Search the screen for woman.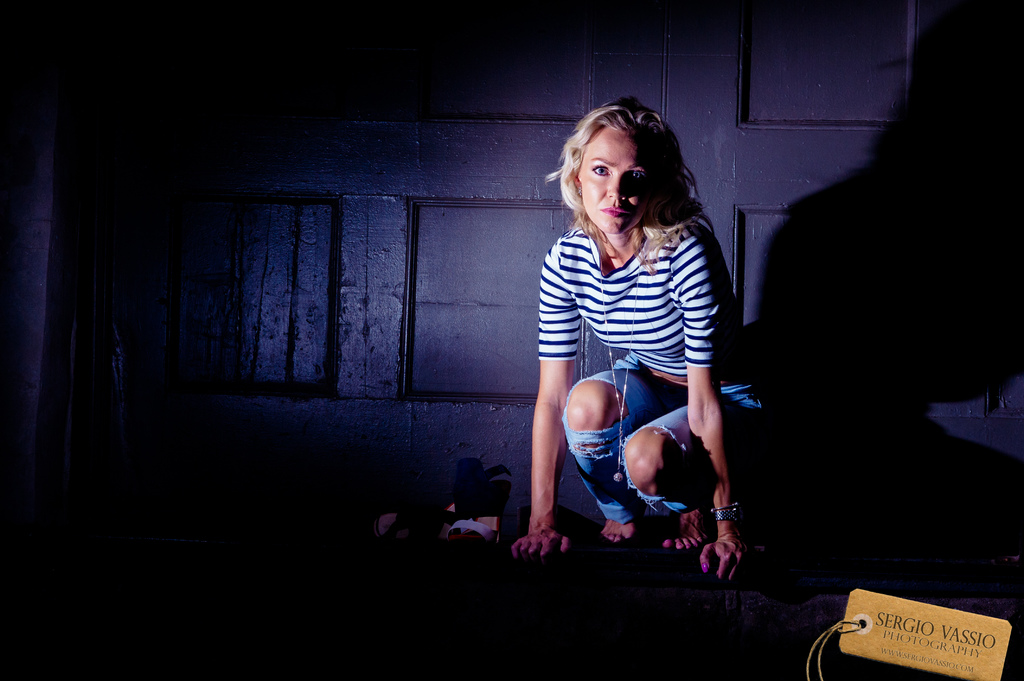
Found at 513 101 755 586.
